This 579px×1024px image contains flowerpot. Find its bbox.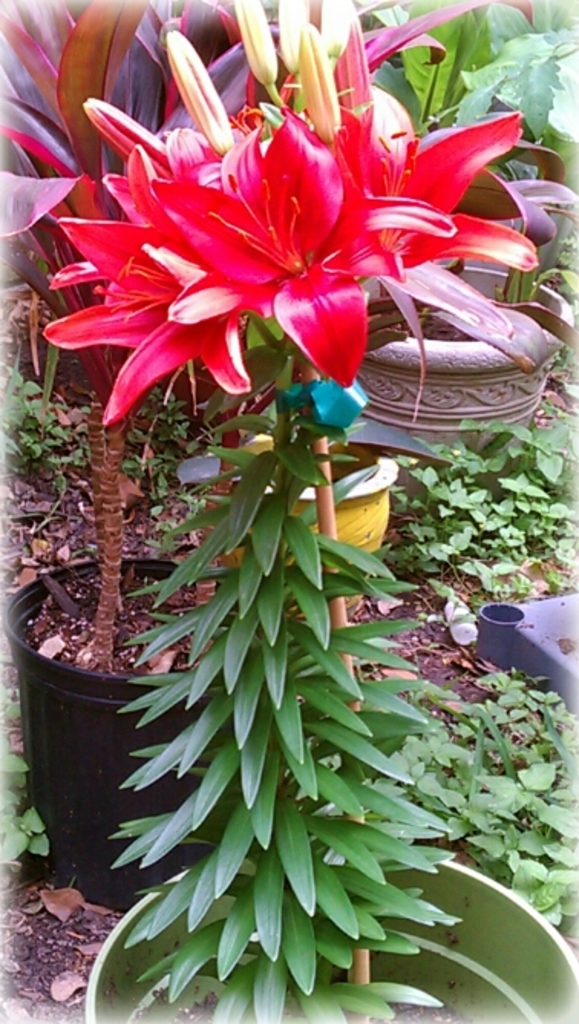
crop(5, 555, 230, 915).
